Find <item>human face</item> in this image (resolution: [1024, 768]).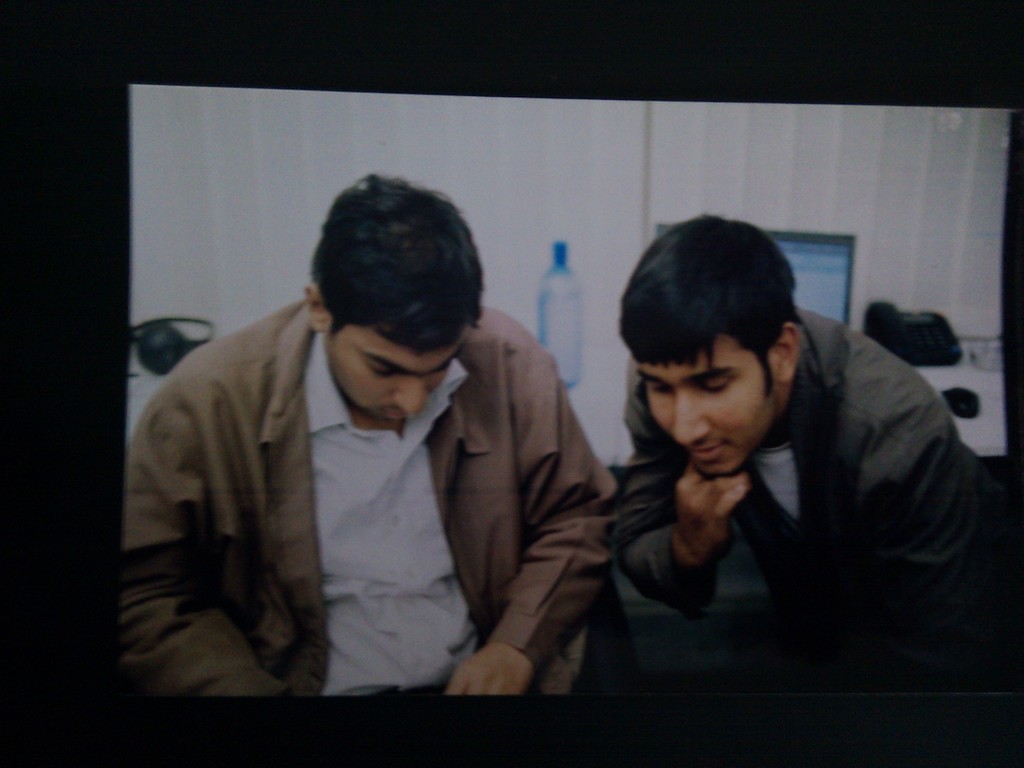
BBox(326, 310, 469, 425).
